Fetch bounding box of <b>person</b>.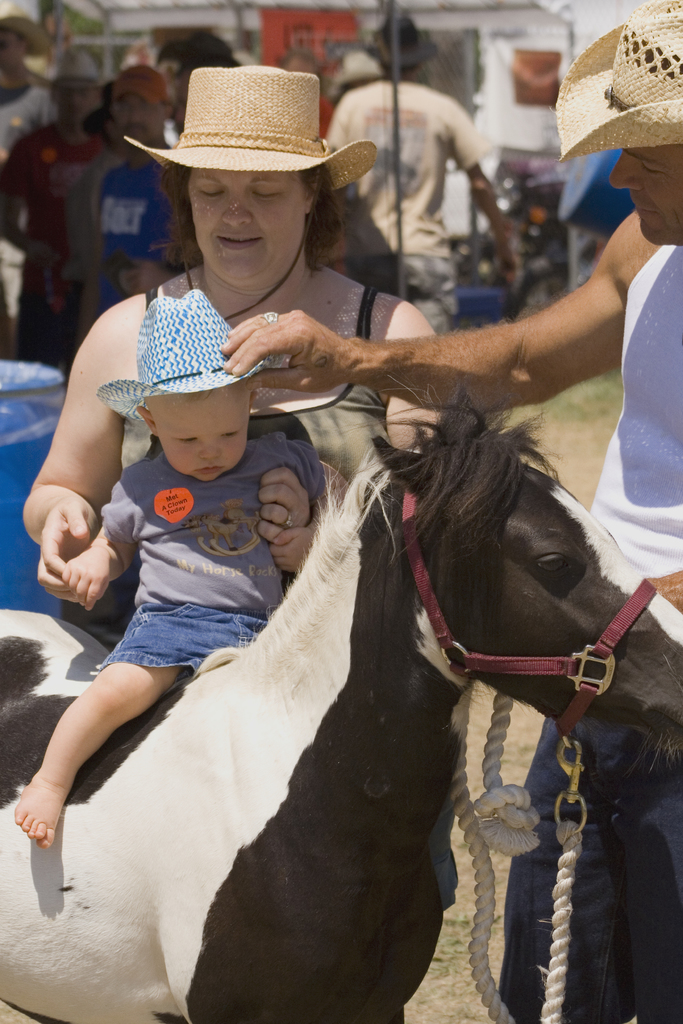
Bbox: {"x1": 7, "y1": 289, "x2": 326, "y2": 851}.
